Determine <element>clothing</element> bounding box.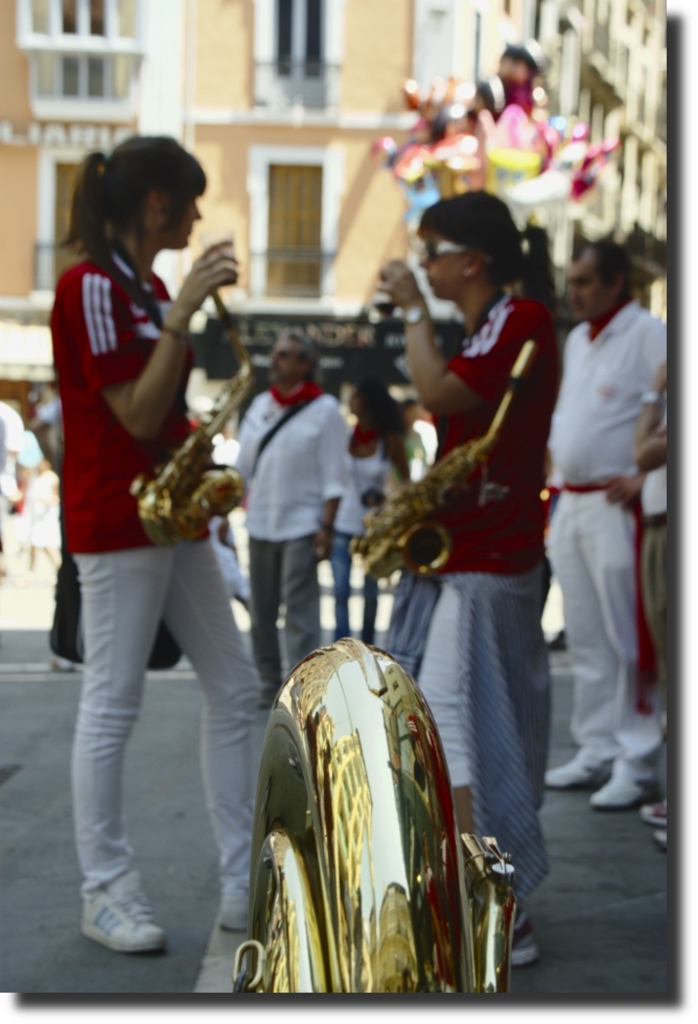
Determined: region(535, 298, 662, 792).
